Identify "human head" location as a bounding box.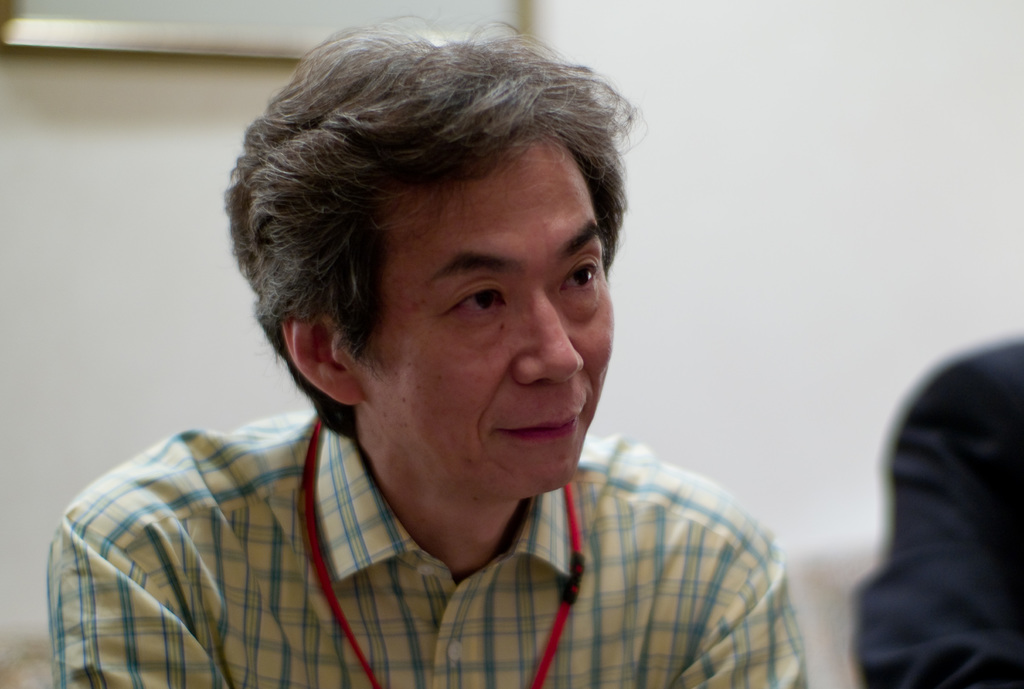
pyautogui.locateOnScreen(196, 1, 666, 514).
